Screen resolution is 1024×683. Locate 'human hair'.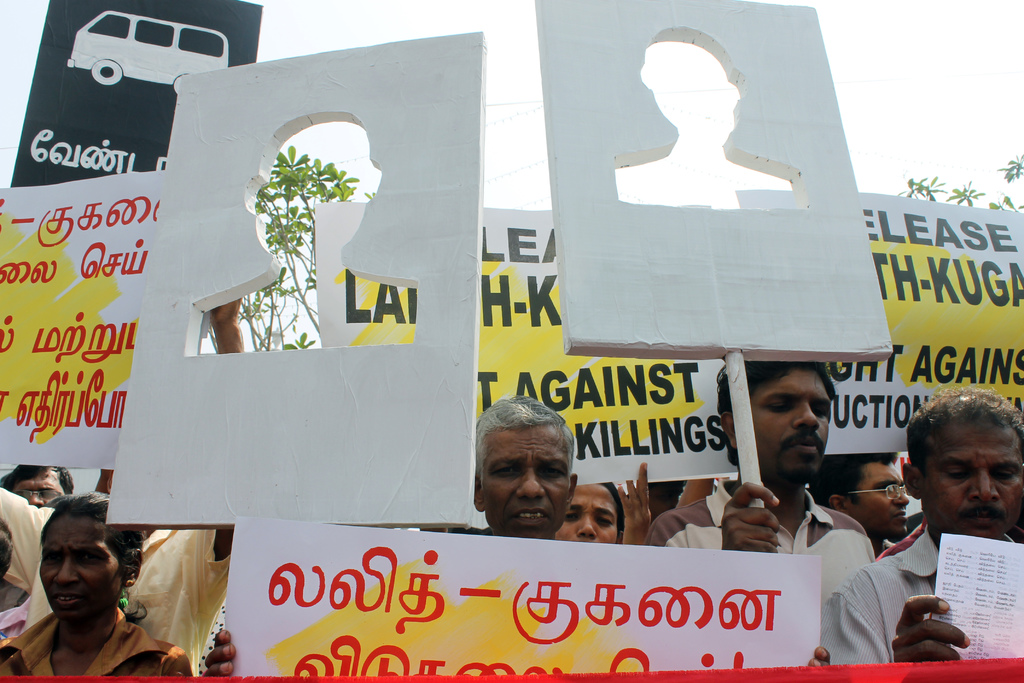
40,488,150,623.
